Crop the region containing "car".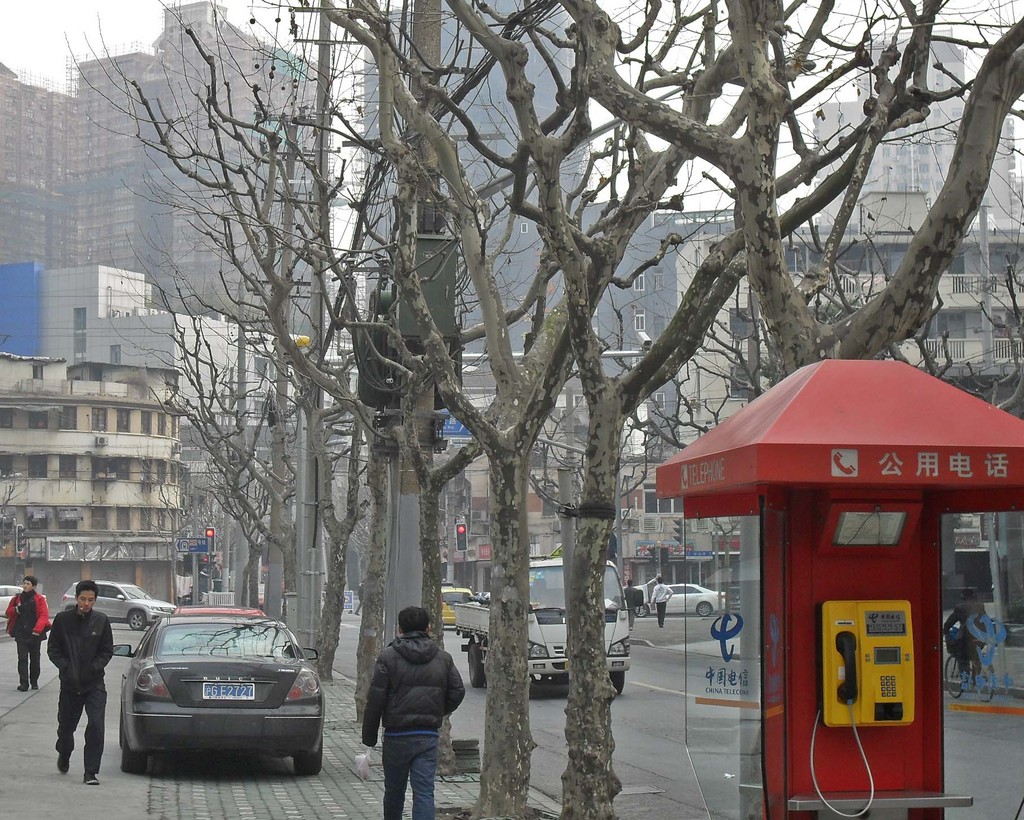
Crop region: [436,587,474,627].
